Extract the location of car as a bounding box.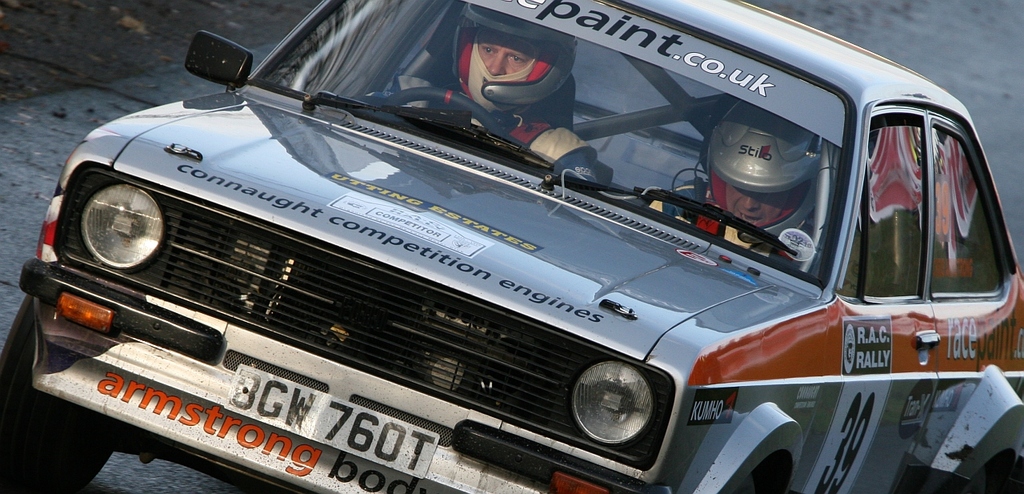
[x1=0, y1=0, x2=1023, y2=493].
